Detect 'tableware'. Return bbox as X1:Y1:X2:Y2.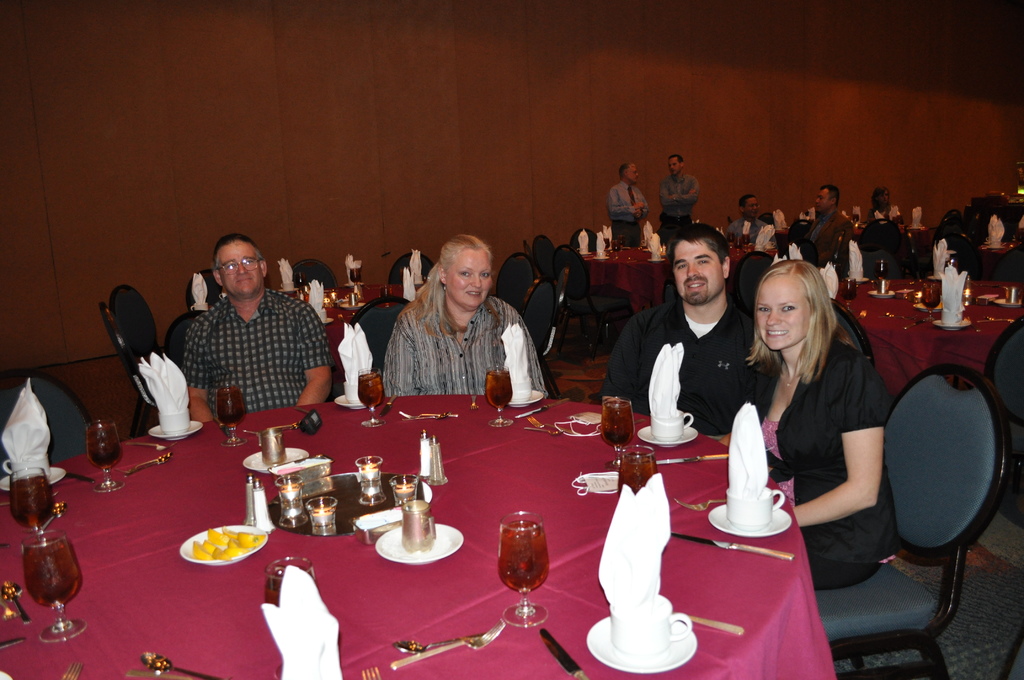
1:581:28:622.
